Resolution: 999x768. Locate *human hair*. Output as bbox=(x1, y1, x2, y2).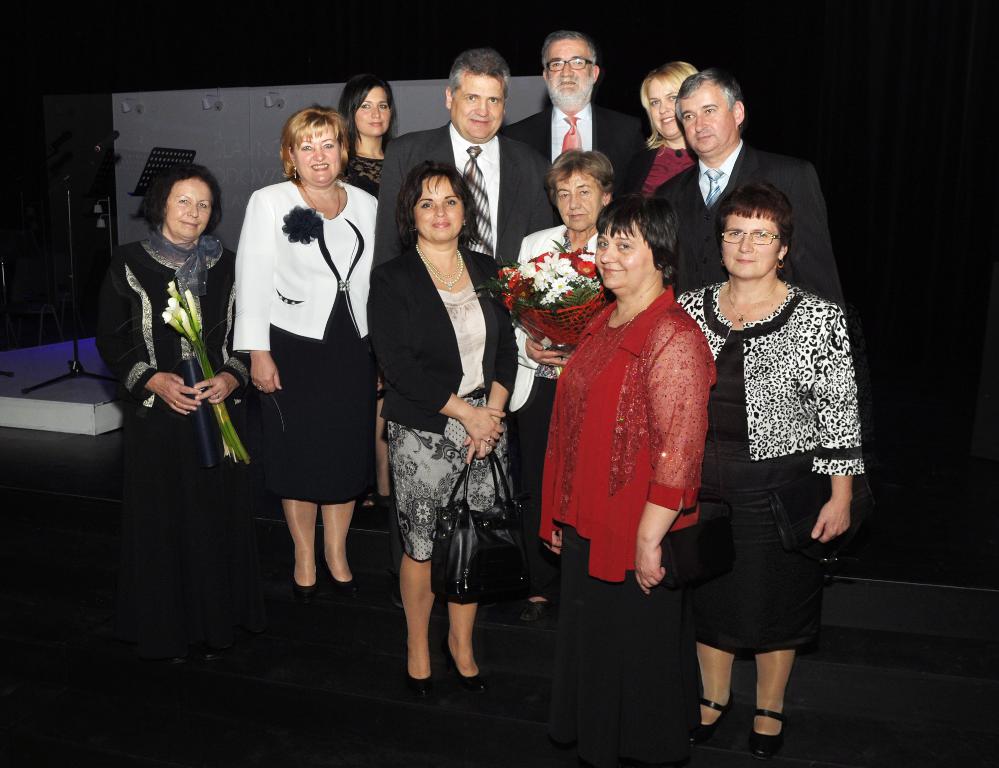
bbox=(596, 189, 676, 296).
